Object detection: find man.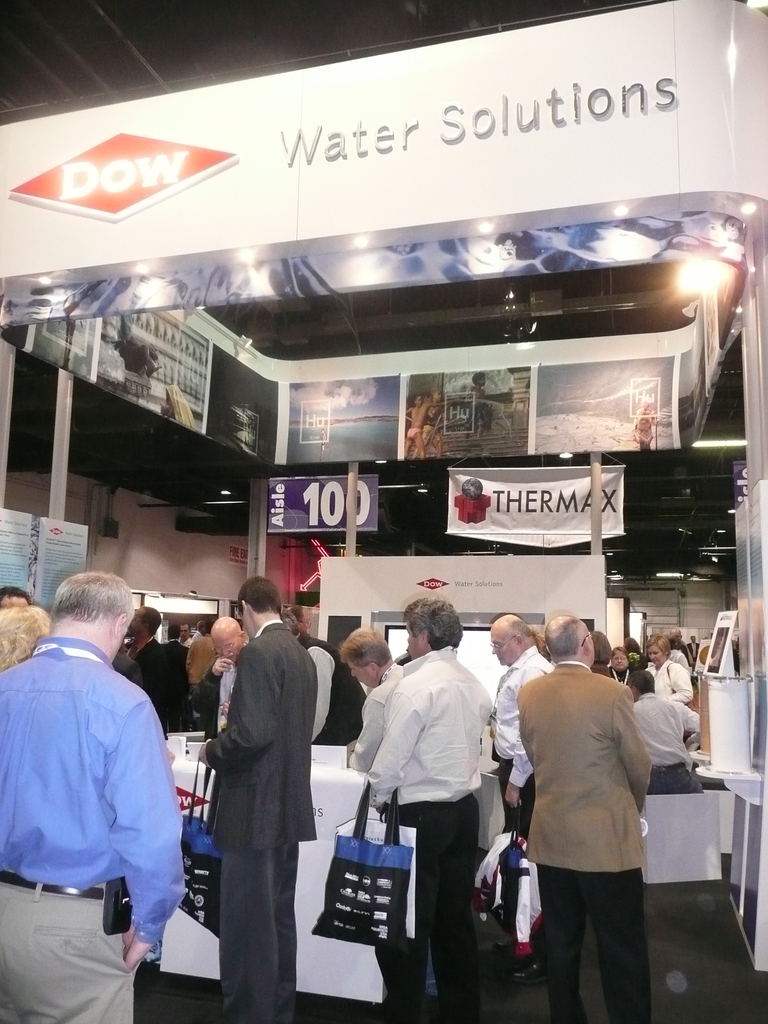
Rect(197, 573, 318, 1023).
